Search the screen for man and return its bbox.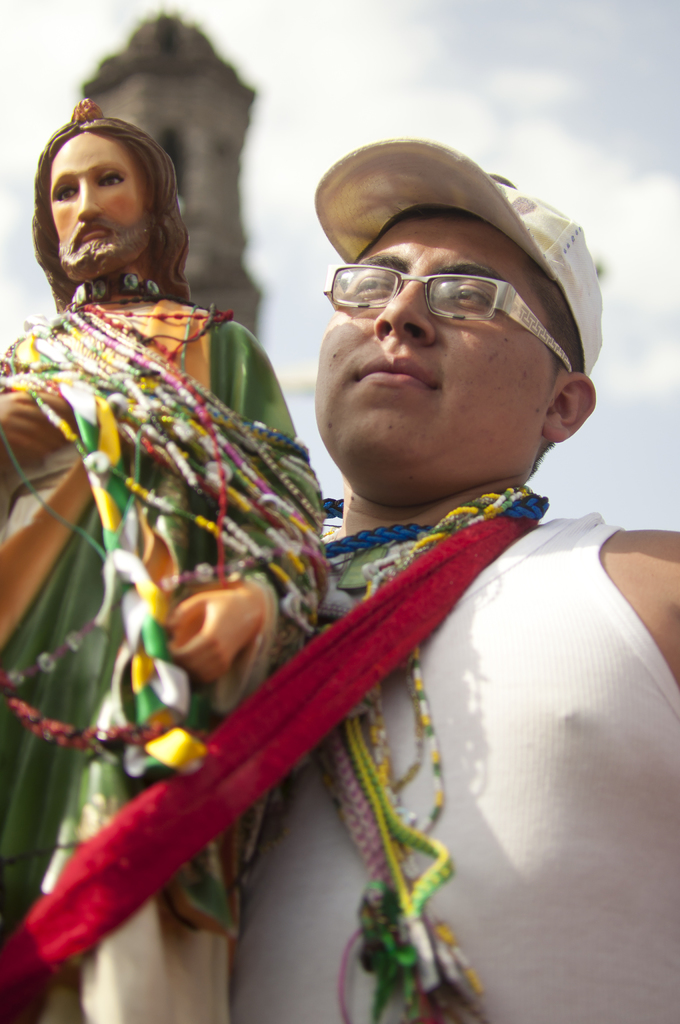
Found: detection(0, 95, 327, 1023).
